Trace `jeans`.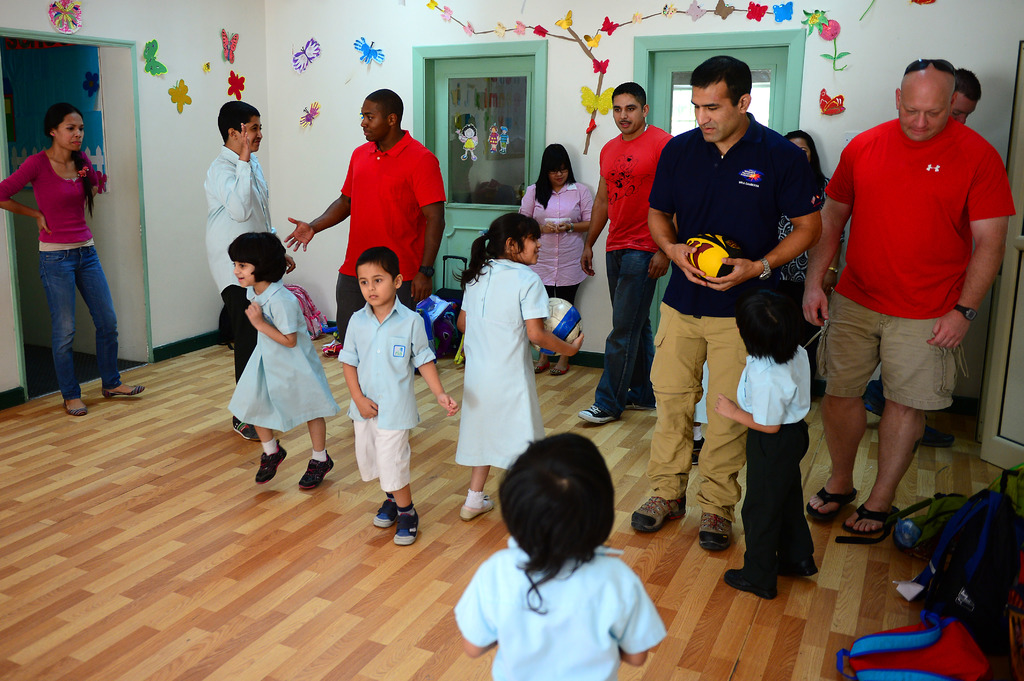
Traced to x1=40, y1=244, x2=119, y2=401.
